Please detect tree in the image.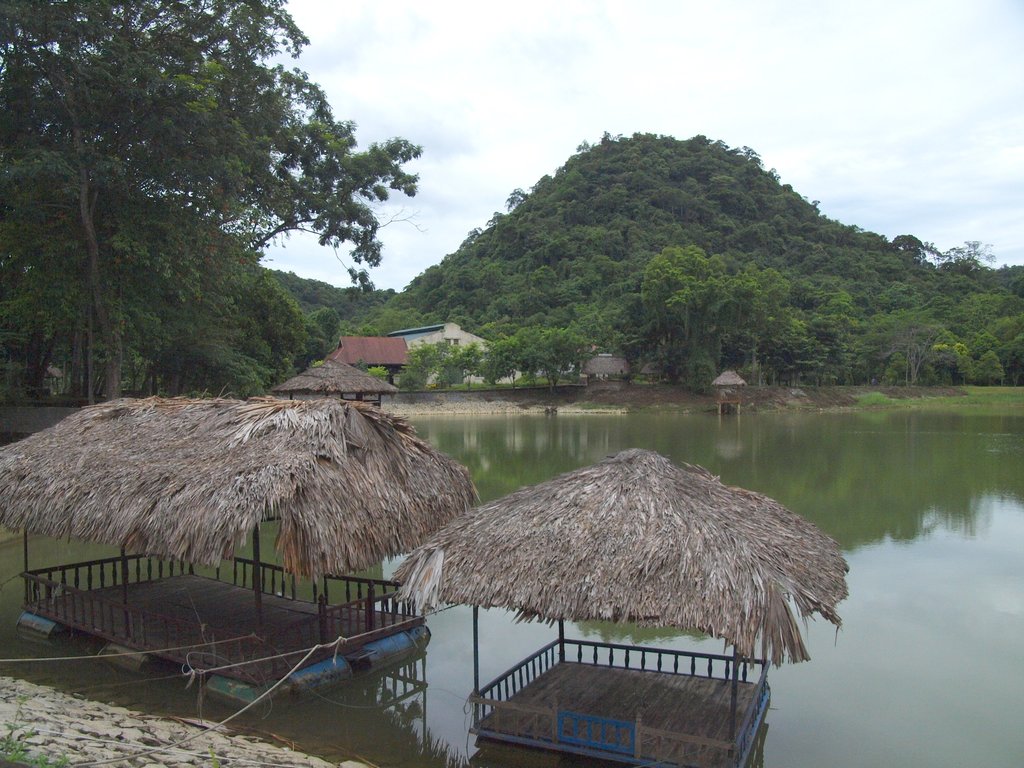
locate(225, 133, 440, 287).
